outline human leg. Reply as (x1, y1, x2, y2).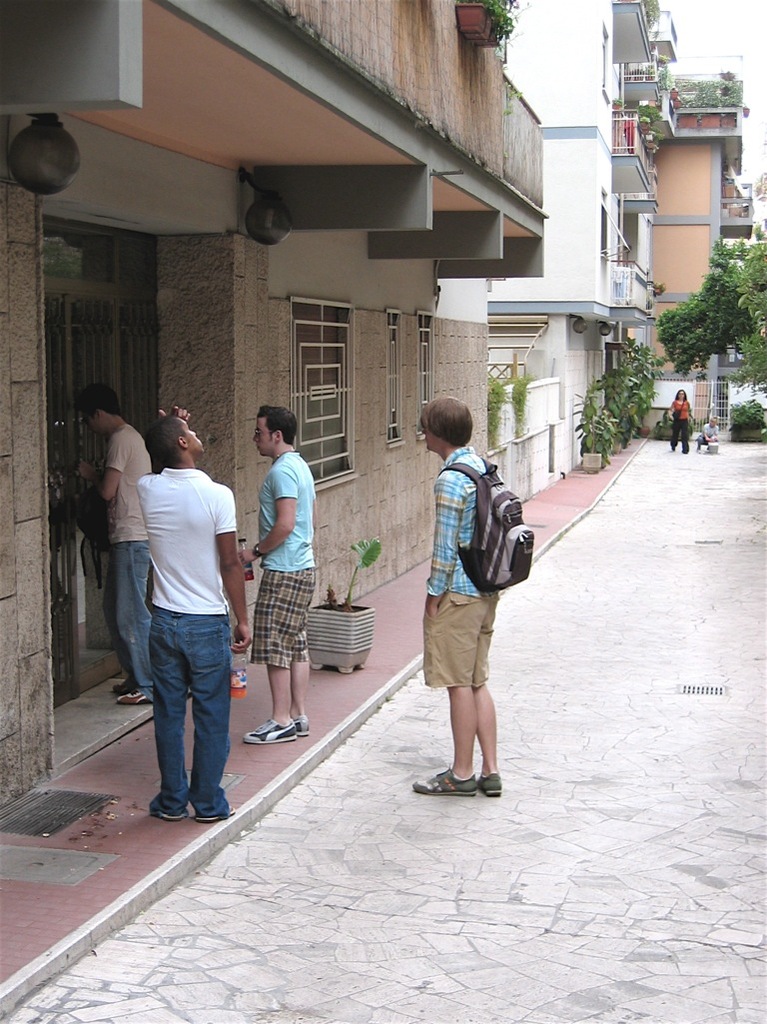
(103, 524, 152, 698).
